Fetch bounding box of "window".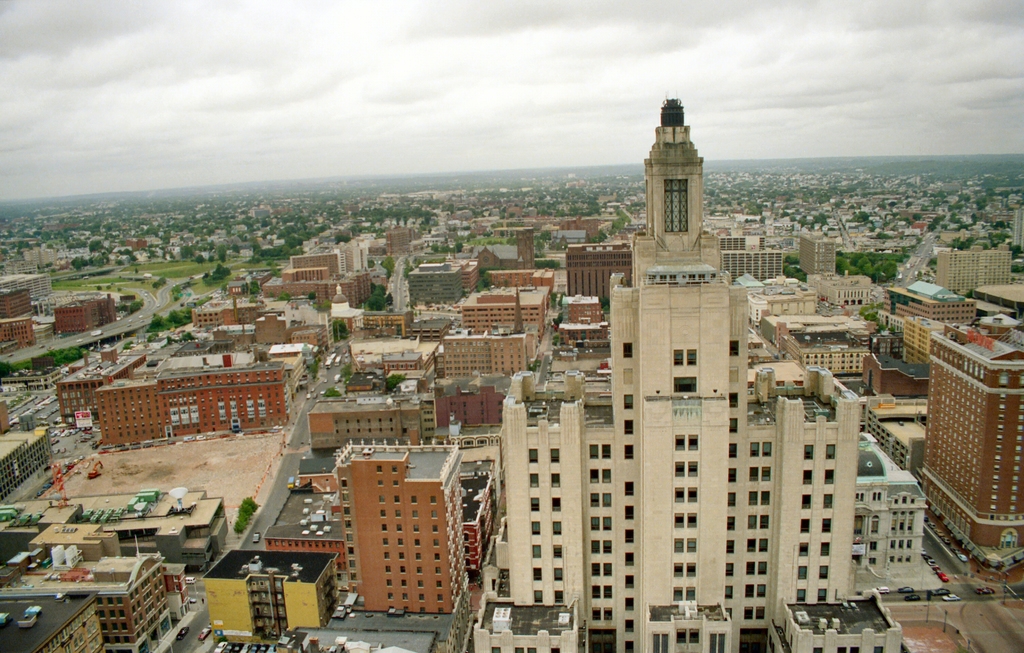
Bbox: bbox=(685, 349, 701, 361).
